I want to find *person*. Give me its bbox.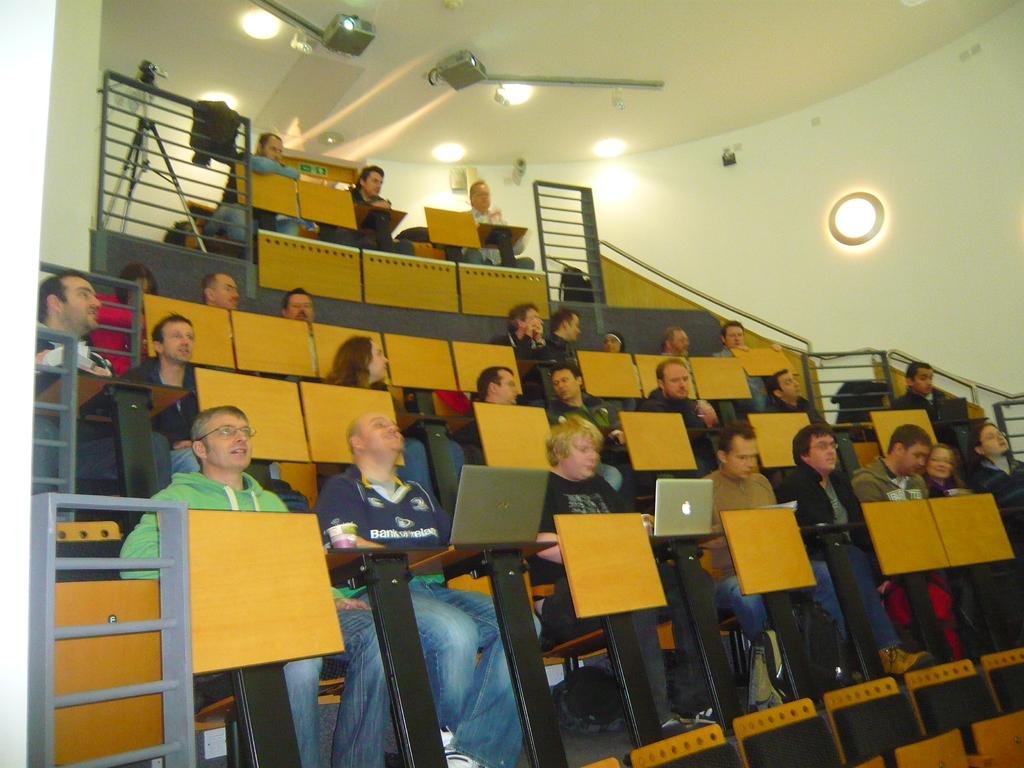
Rect(715, 318, 755, 356).
